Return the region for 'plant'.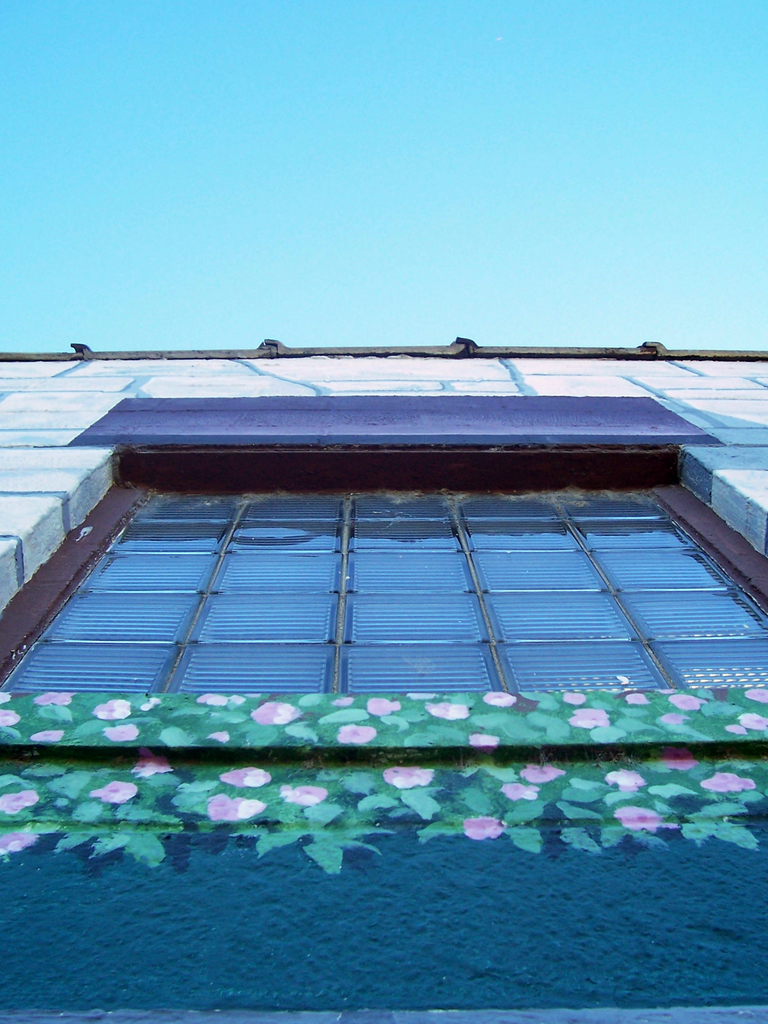
220,760,394,877.
